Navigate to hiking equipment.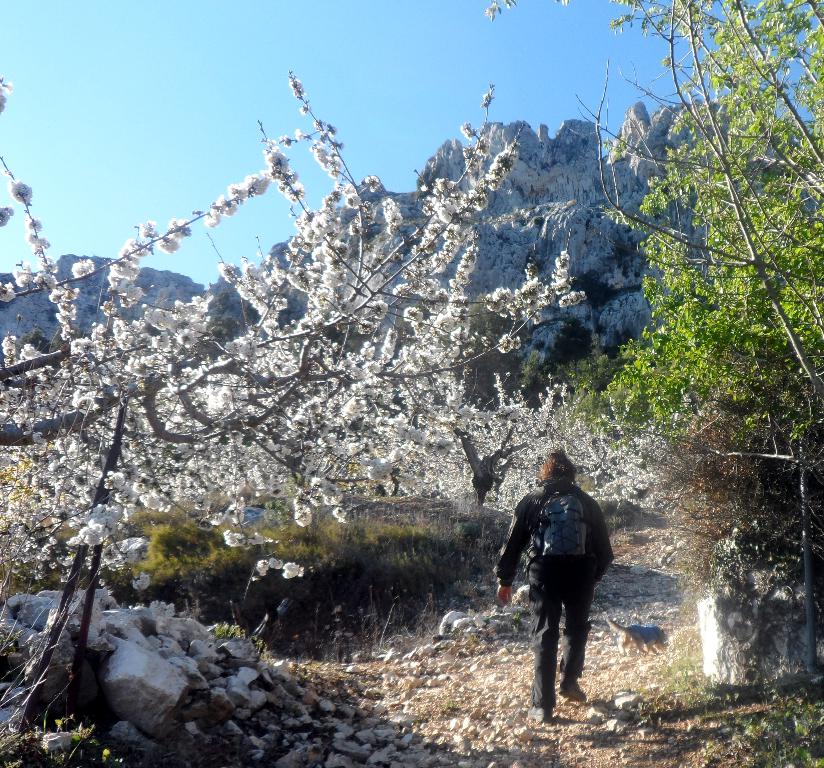
Navigation target: <box>524,479,594,567</box>.
